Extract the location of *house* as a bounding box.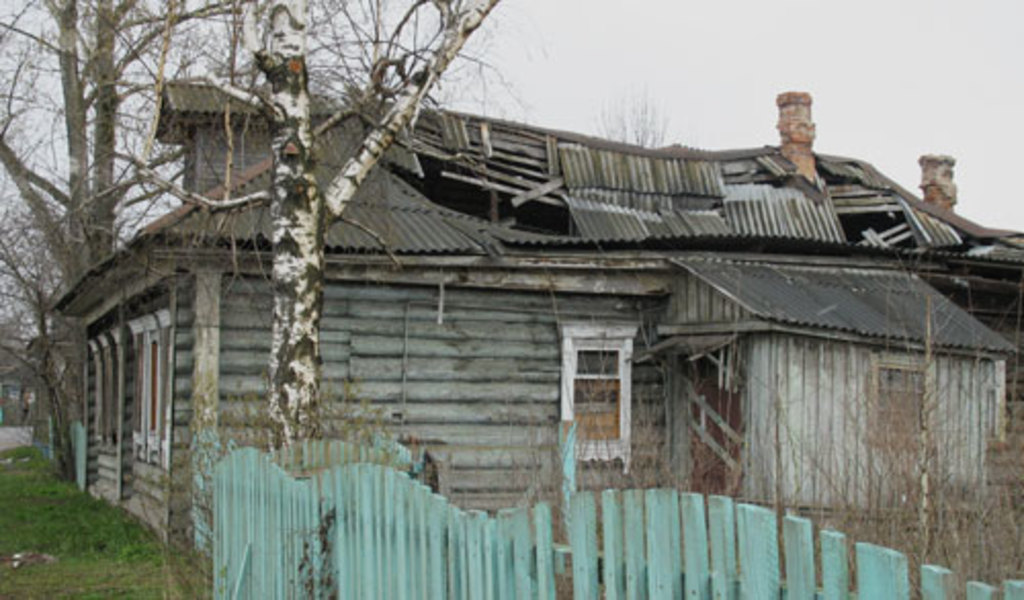
<box>35,76,1022,549</box>.
